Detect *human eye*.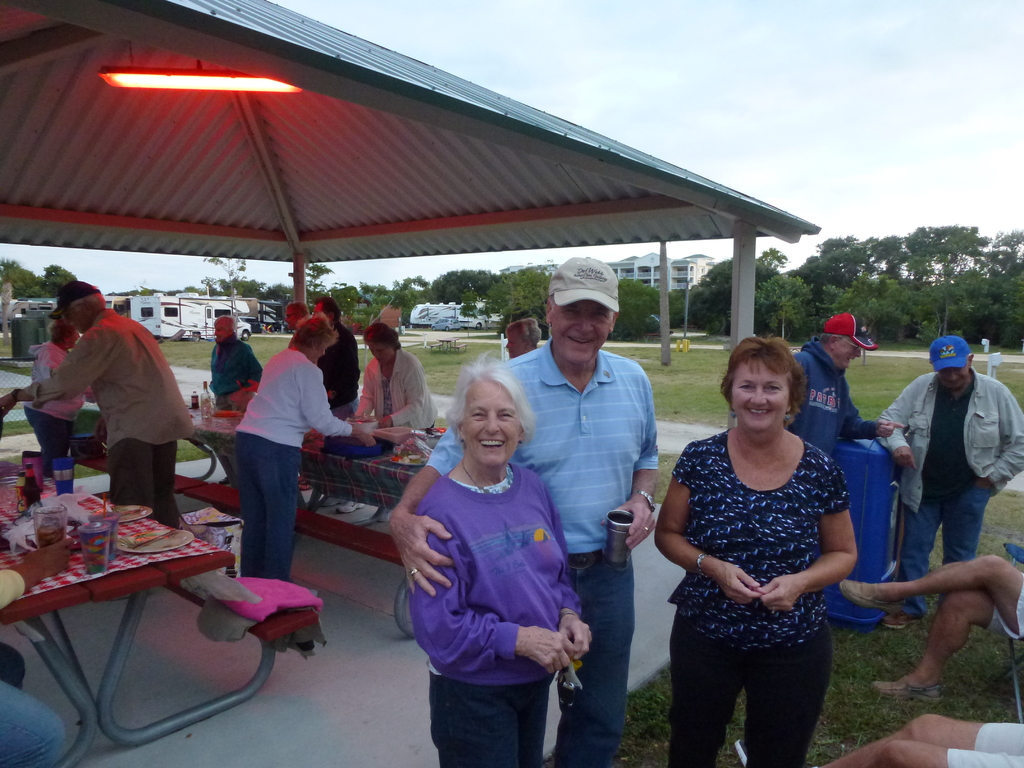
Detected at box(500, 410, 513, 418).
